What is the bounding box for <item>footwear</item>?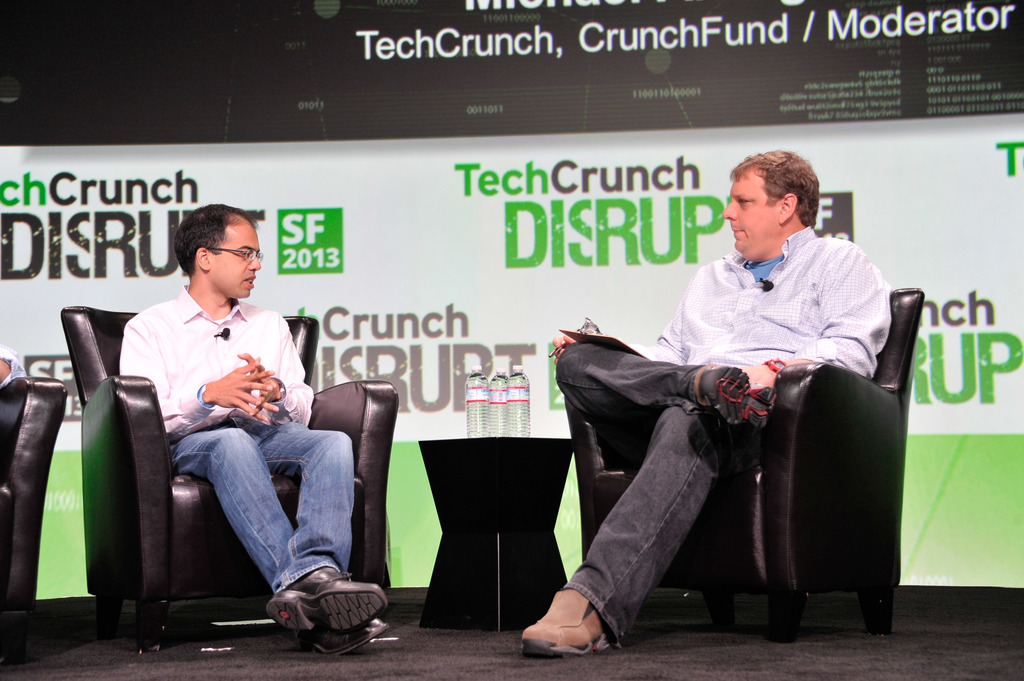
(left=692, top=358, right=779, bottom=435).
